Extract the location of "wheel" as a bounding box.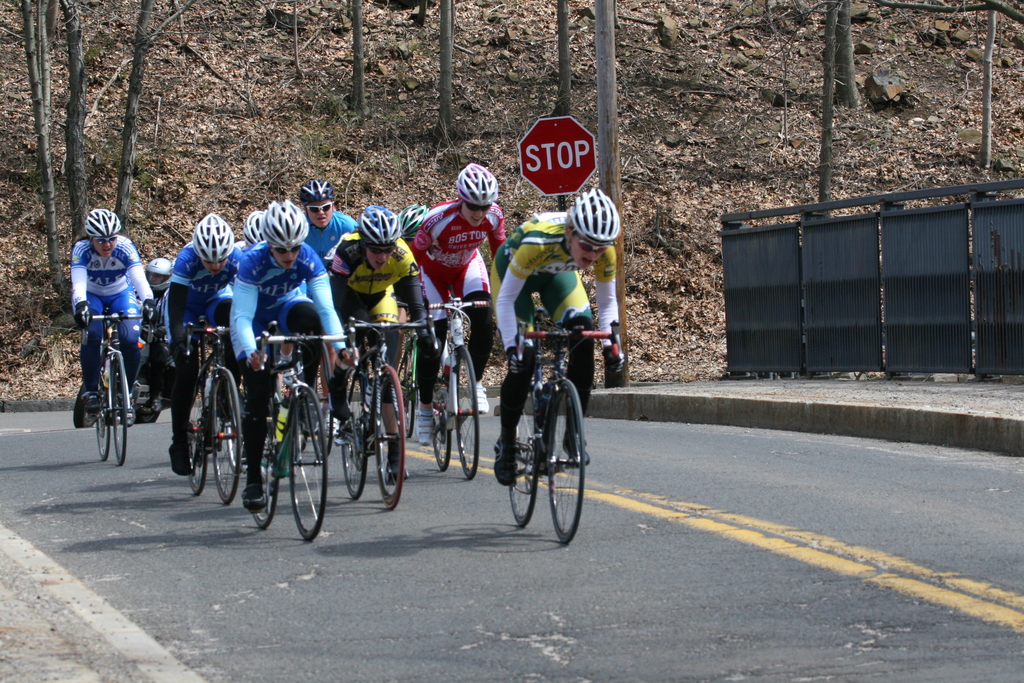
113/347/123/465.
